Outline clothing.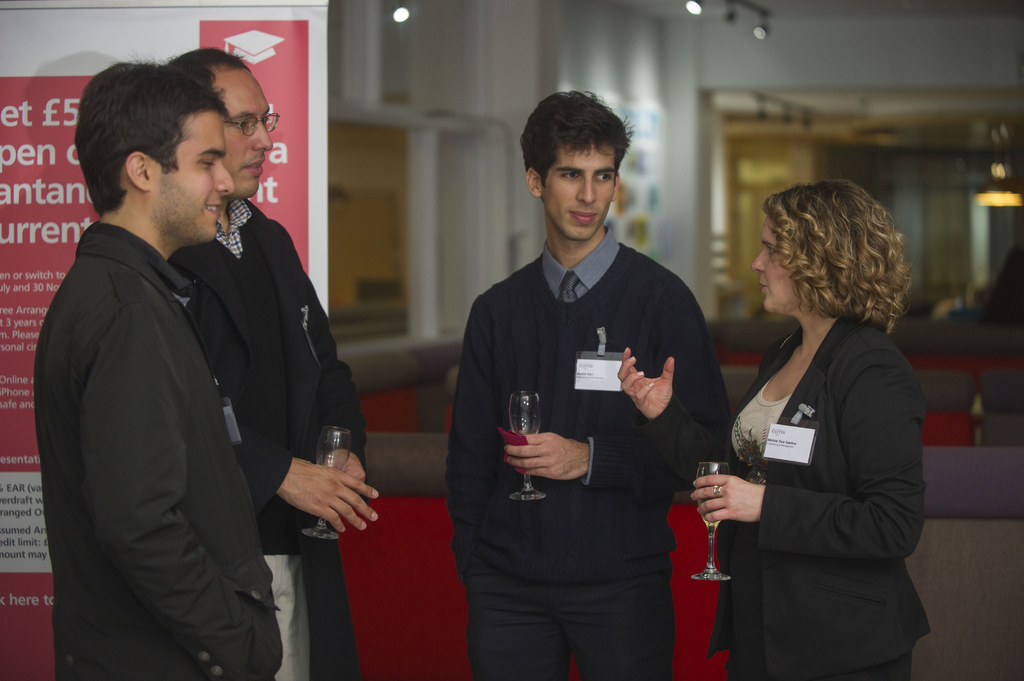
Outline: [216,184,359,680].
